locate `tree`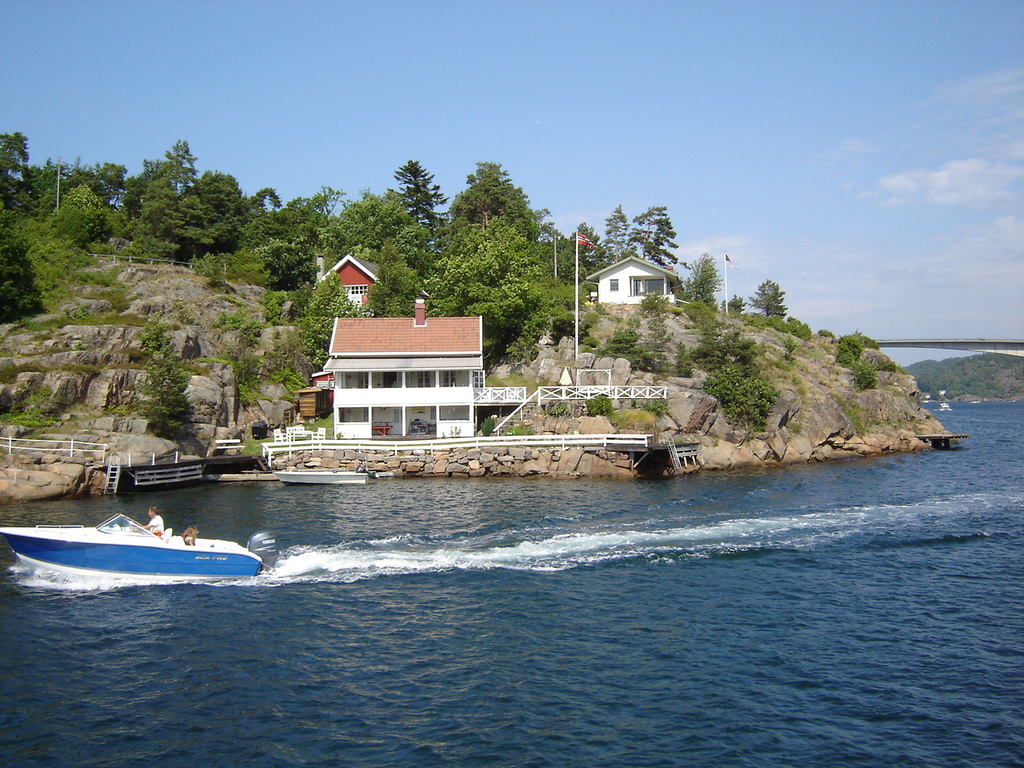
select_region(594, 326, 640, 374)
